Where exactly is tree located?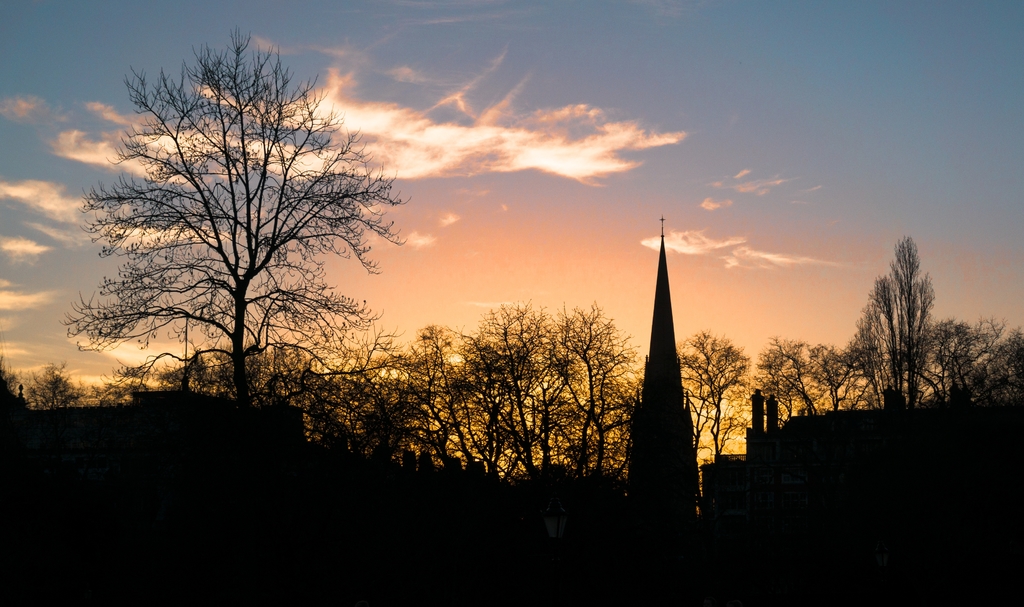
Its bounding box is crop(916, 312, 1023, 415).
